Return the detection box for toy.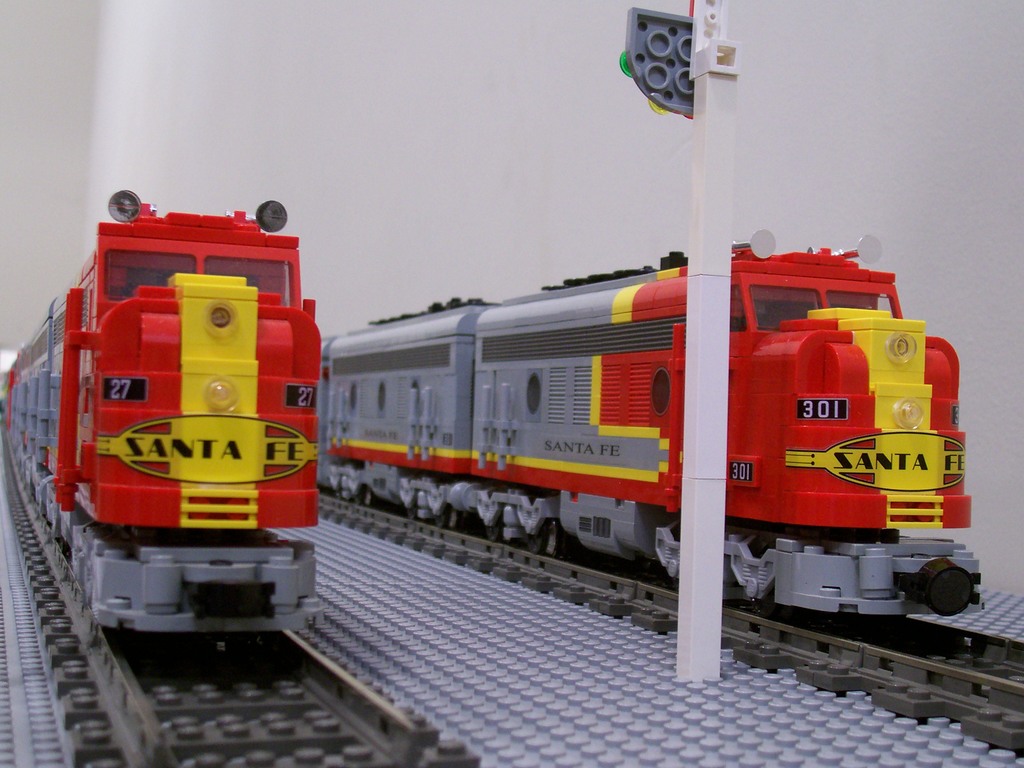
region(308, 228, 988, 628).
